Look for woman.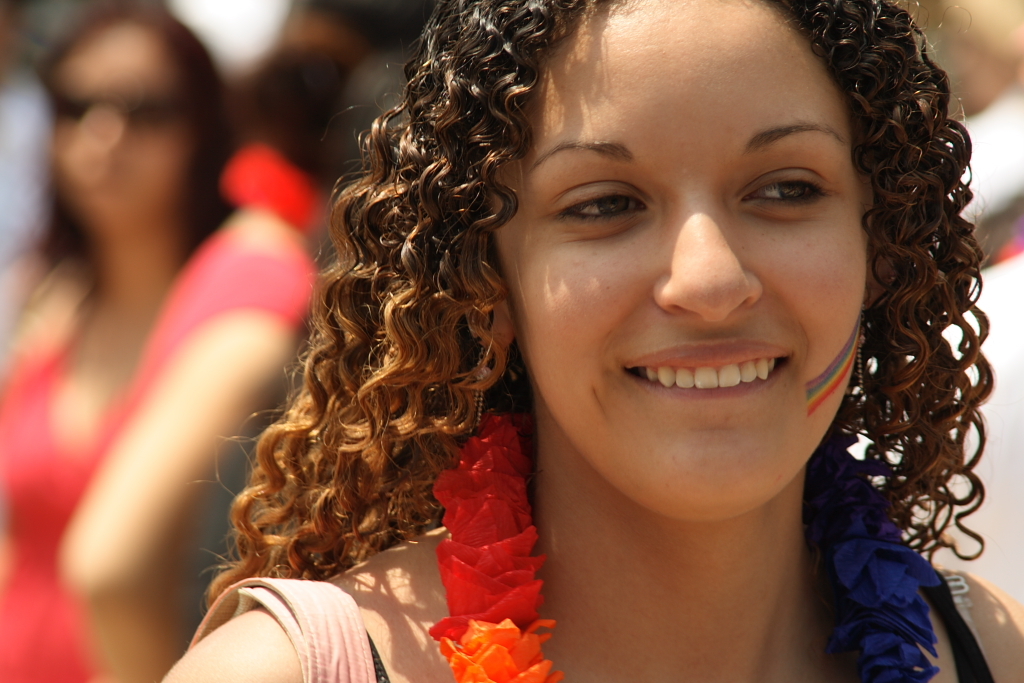
Found: crop(186, 9, 981, 670).
